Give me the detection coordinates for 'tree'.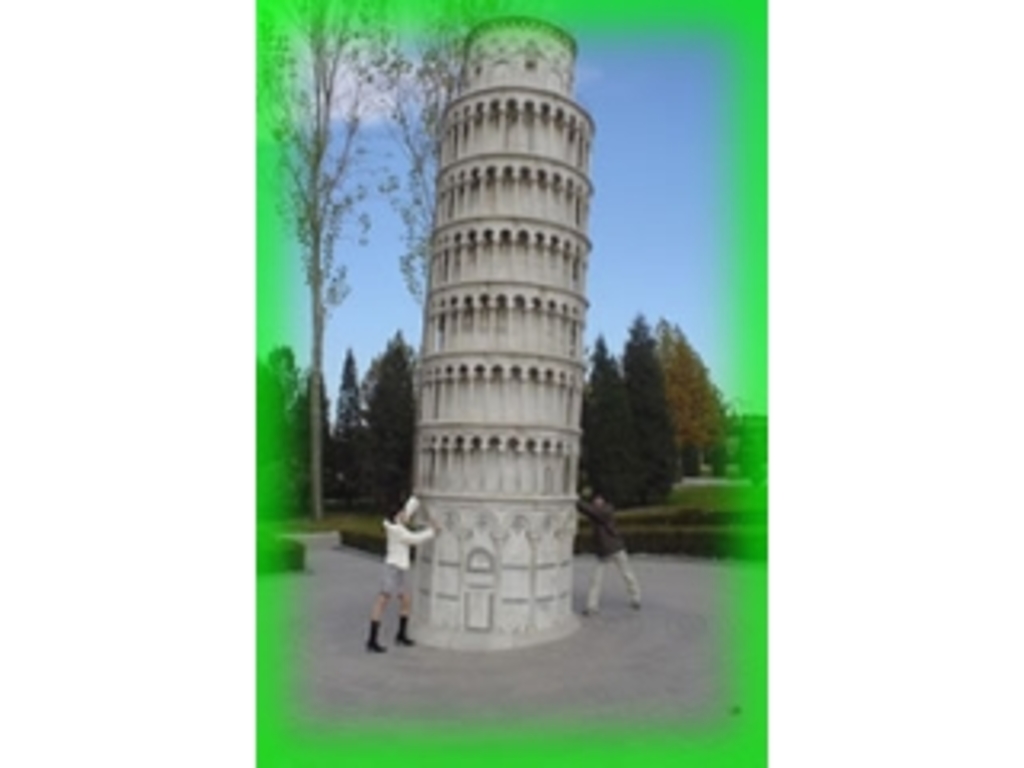
<box>246,0,381,522</box>.
